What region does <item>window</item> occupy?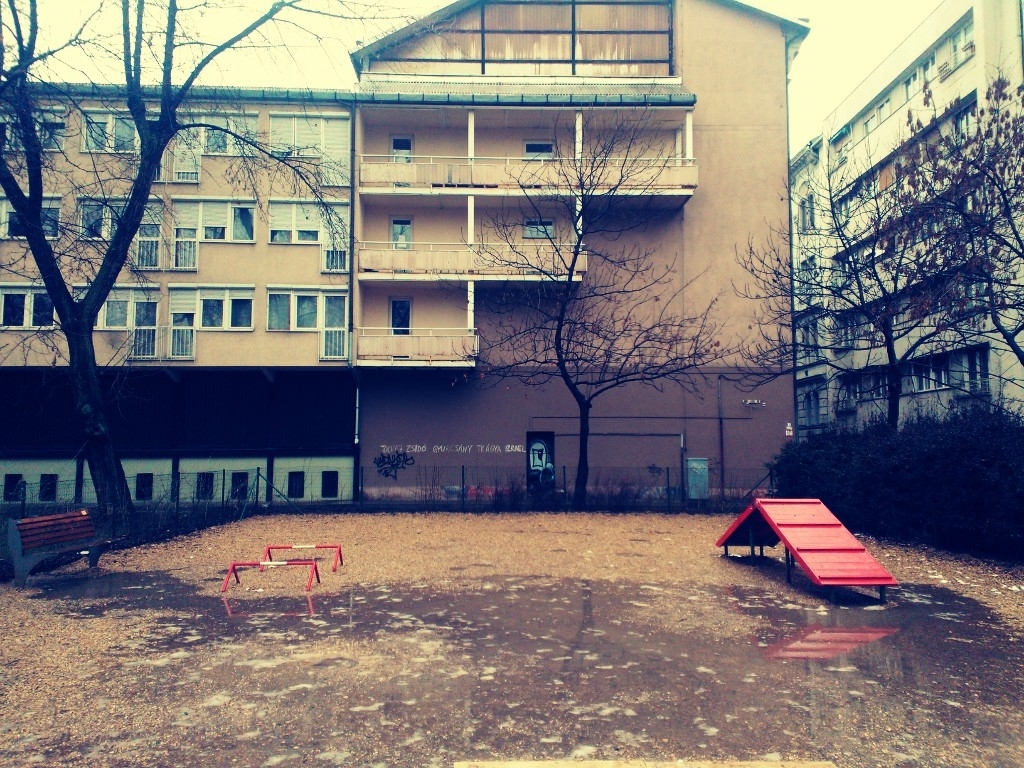
268 200 323 241.
